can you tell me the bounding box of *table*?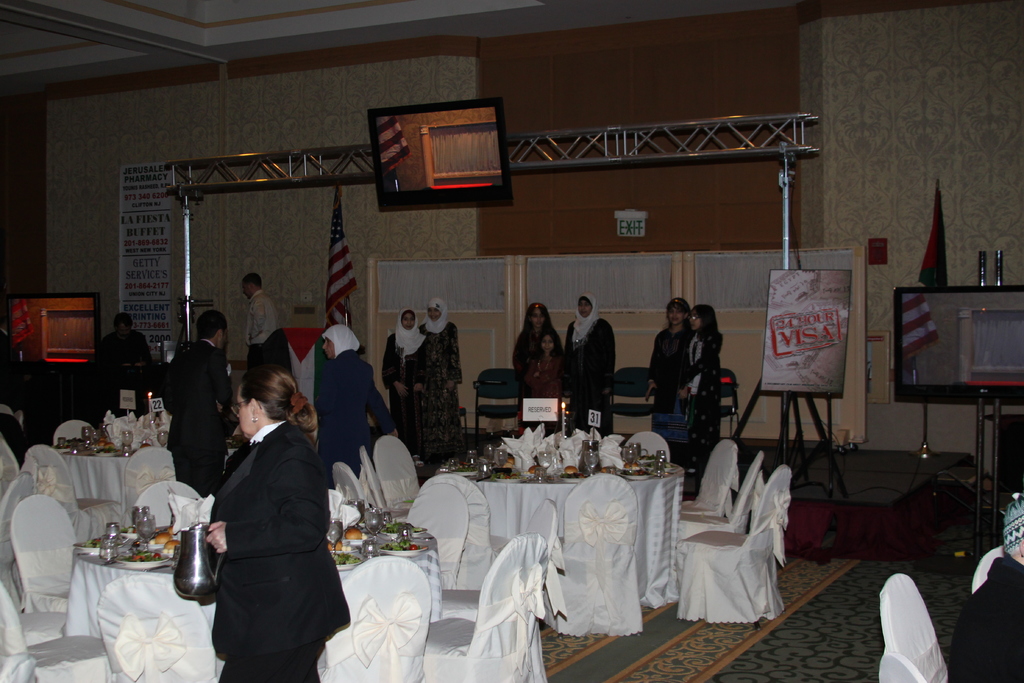
bbox(54, 443, 161, 508).
